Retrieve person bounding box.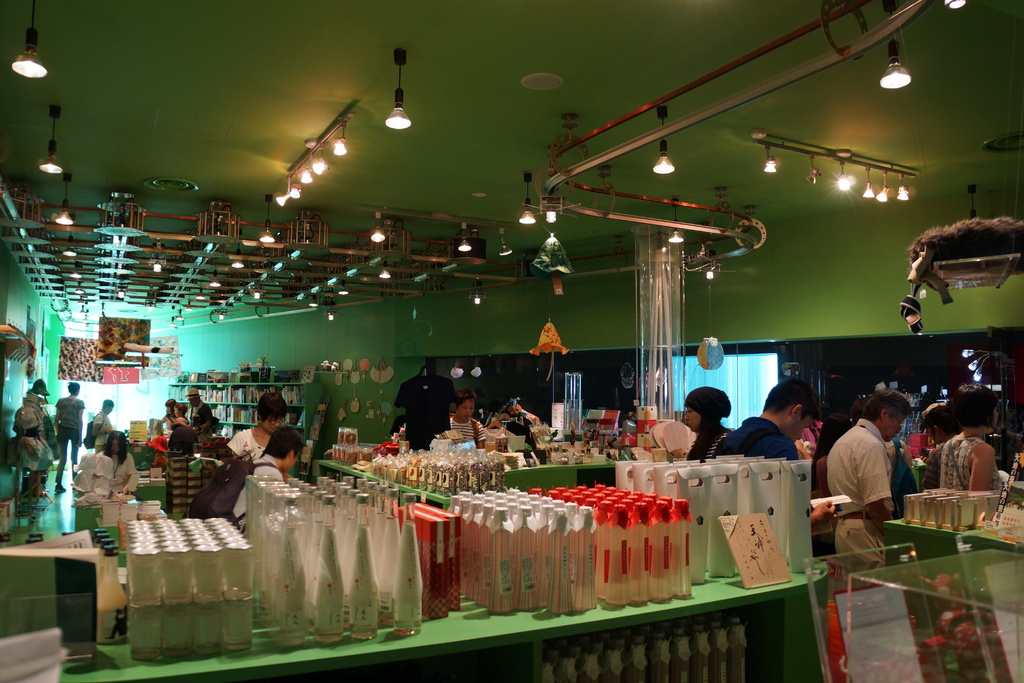
Bounding box: bbox=(941, 391, 1020, 522).
